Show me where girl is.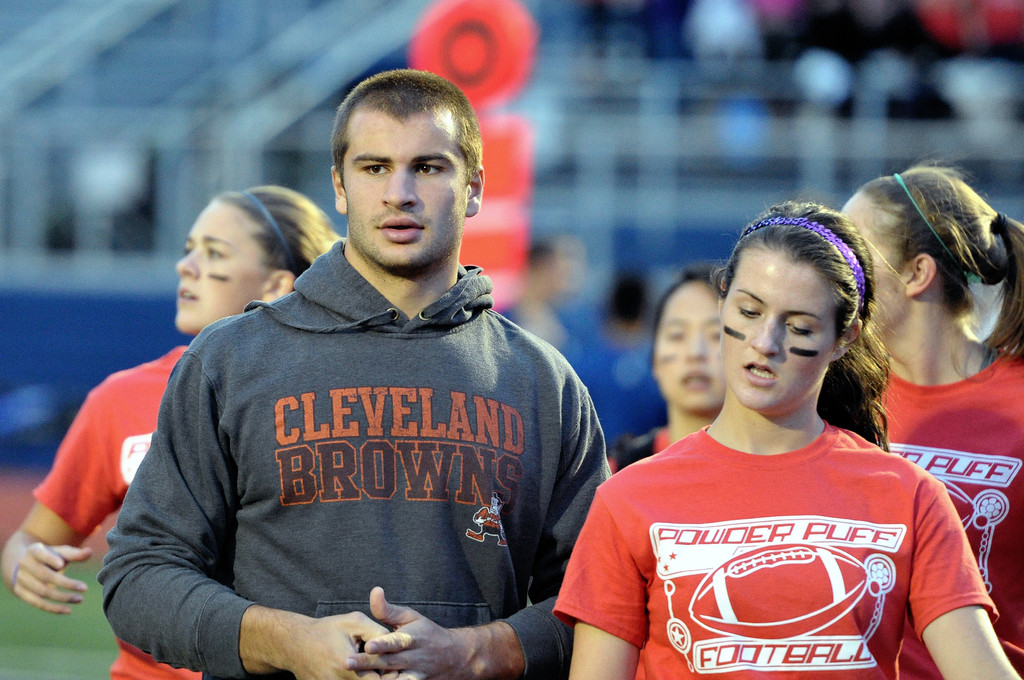
girl is at <region>607, 271, 721, 471</region>.
